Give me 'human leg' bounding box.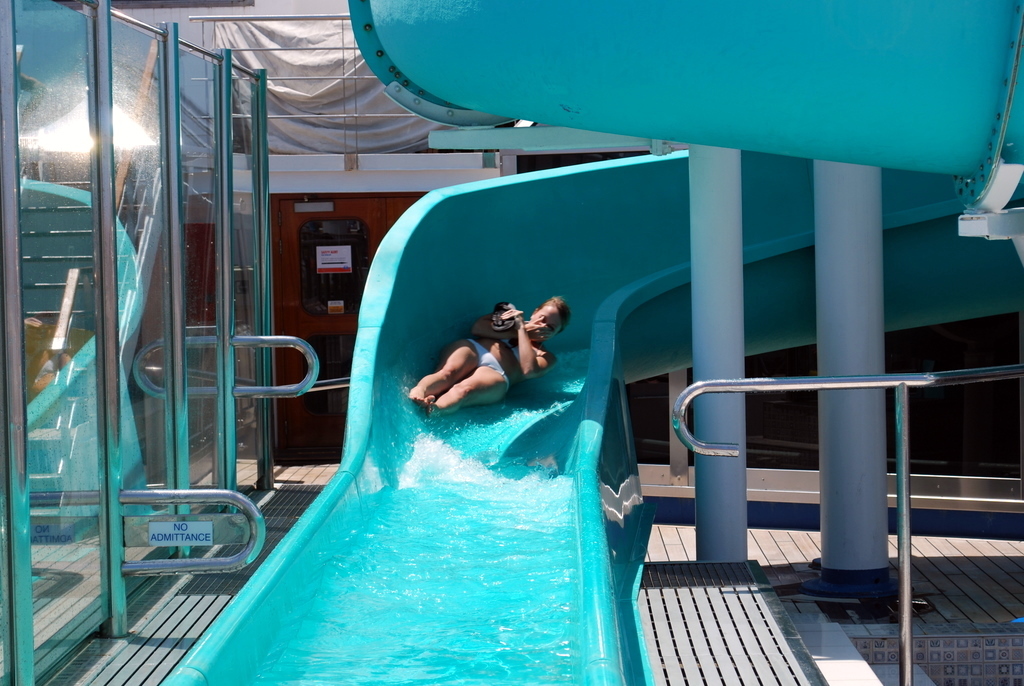
[left=410, top=338, right=482, bottom=405].
